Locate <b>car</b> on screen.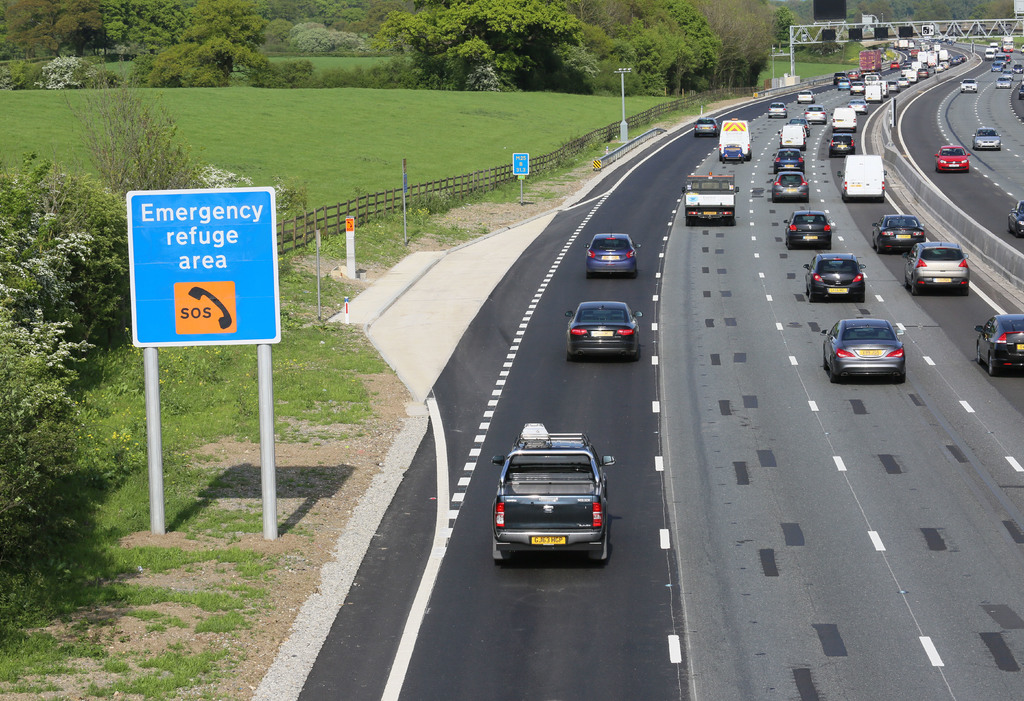
On screen at locate(901, 67, 909, 77).
